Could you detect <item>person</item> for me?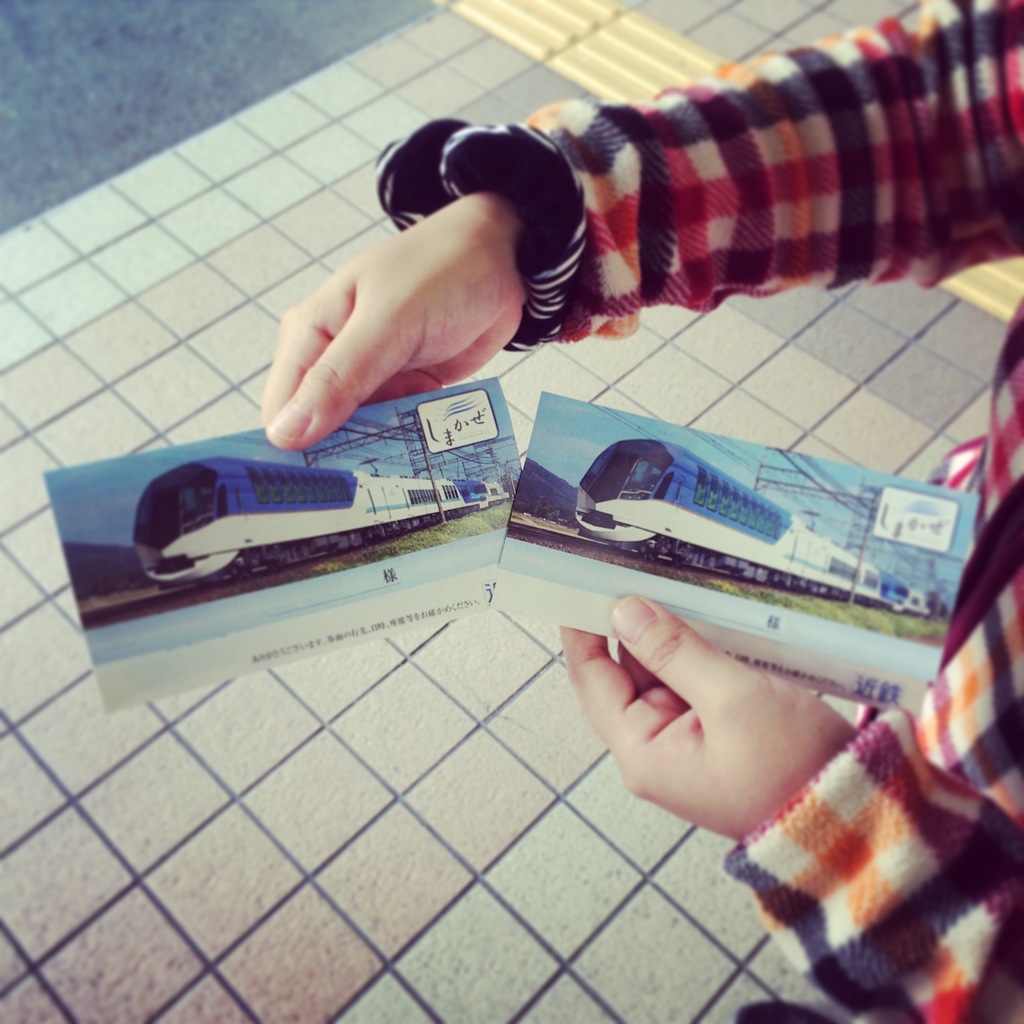
Detection result: (x1=259, y1=67, x2=1023, y2=1023).
